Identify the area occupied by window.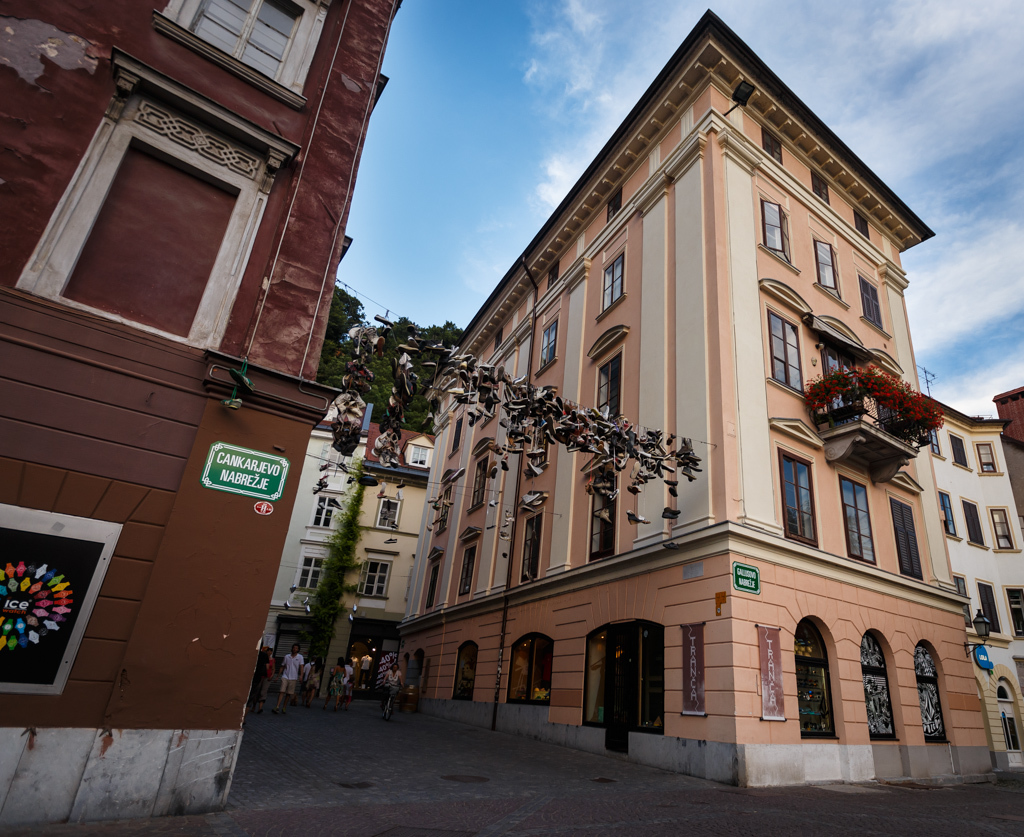
Area: (972,438,1003,472).
